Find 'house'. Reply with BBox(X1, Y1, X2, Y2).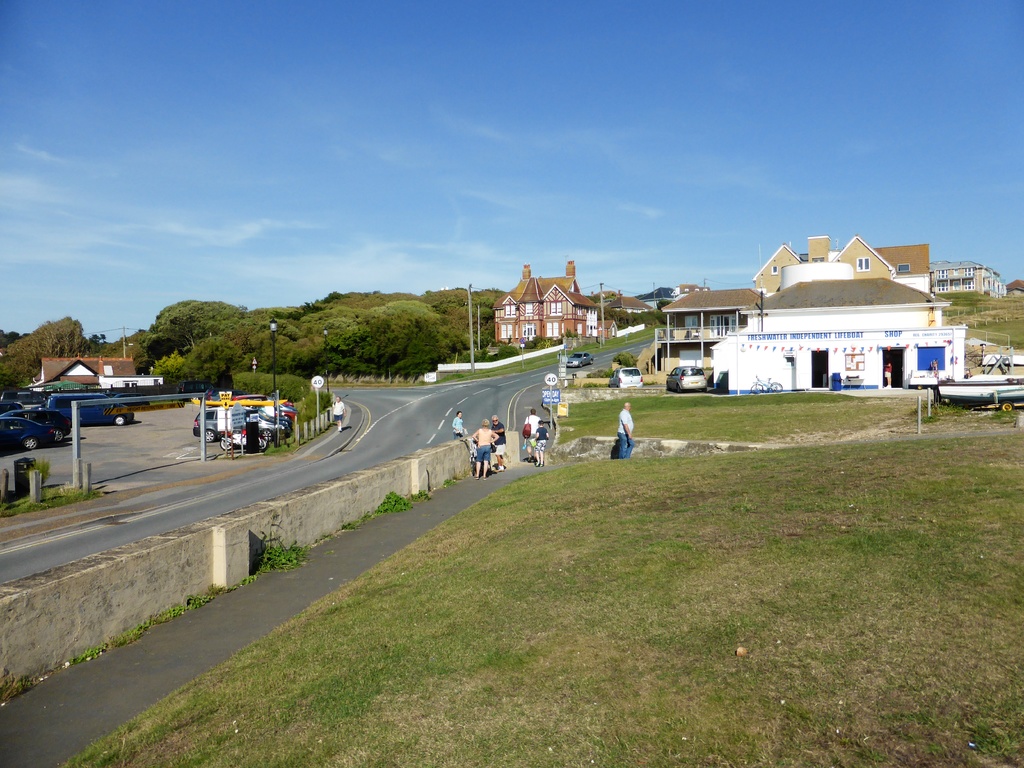
BBox(640, 282, 677, 312).
